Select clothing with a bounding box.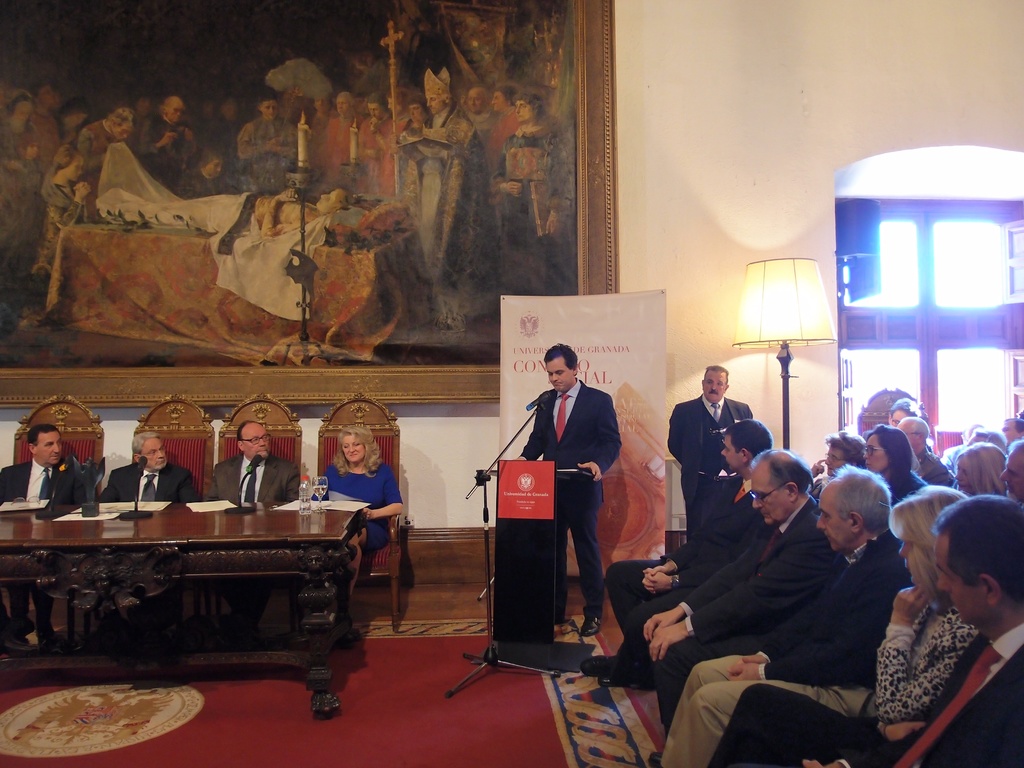
<region>894, 473, 930, 508</region>.
